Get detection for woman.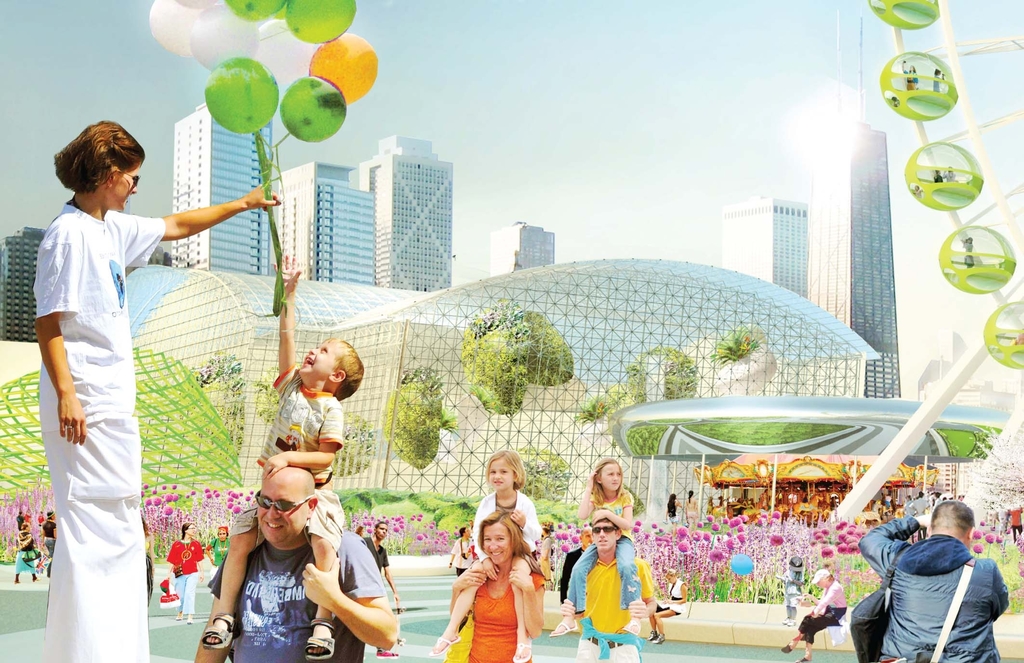
Detection: crop(31, 120, 279, 662).
